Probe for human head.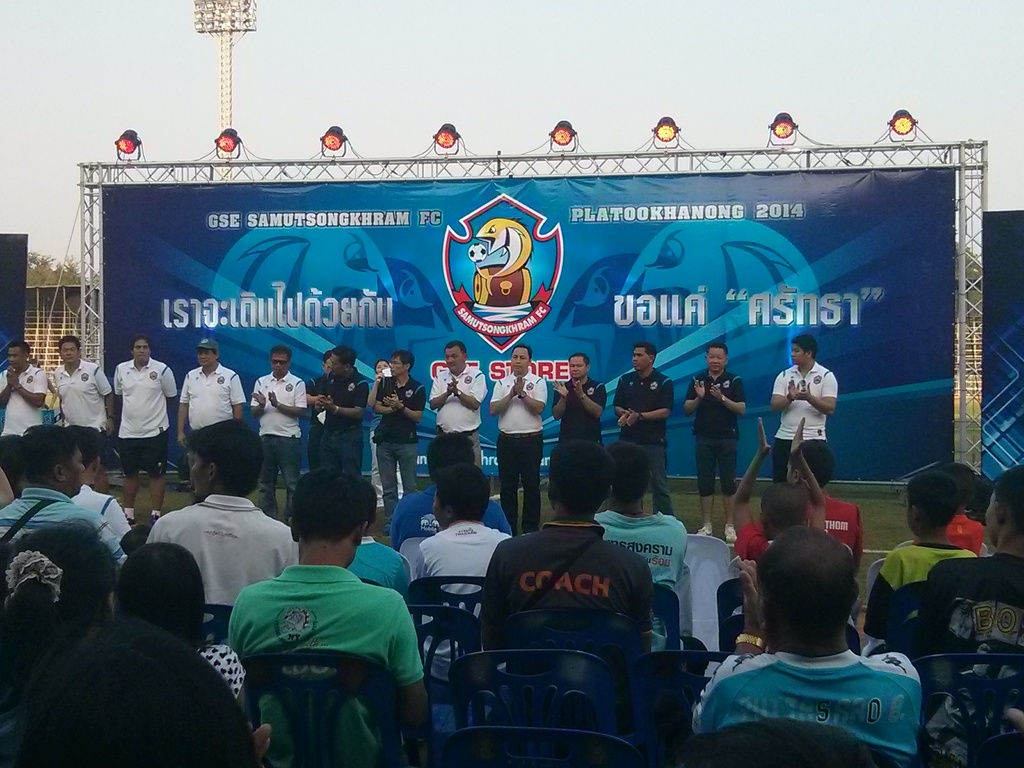
Probe result: 131:333:149:364.
